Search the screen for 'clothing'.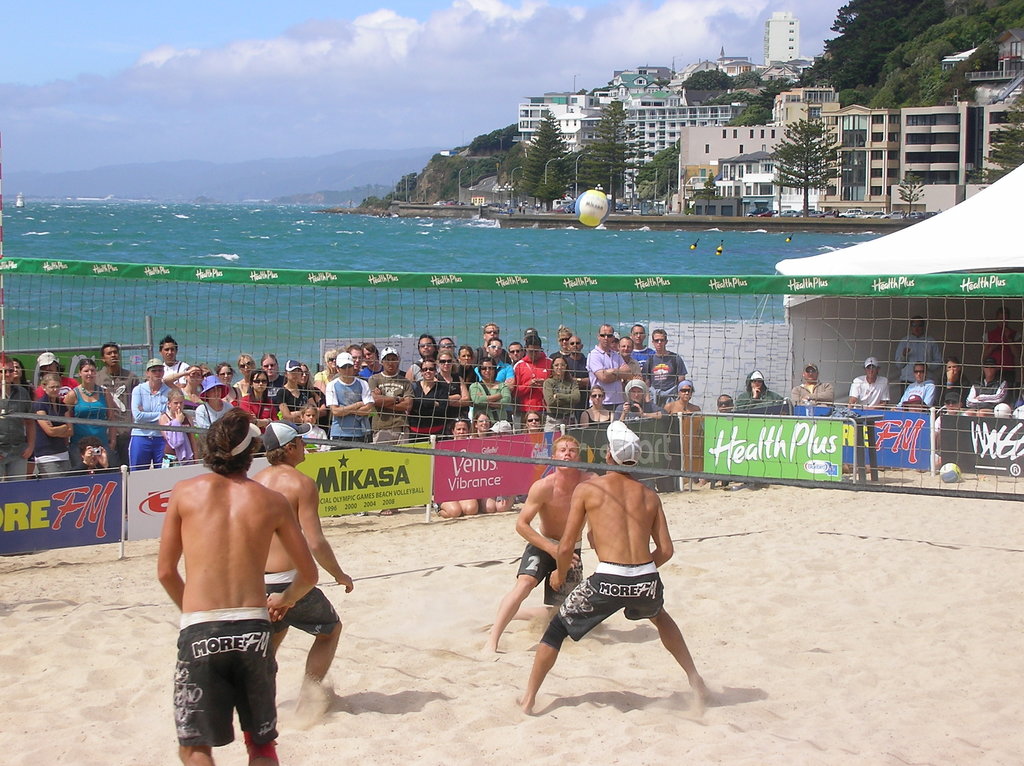
Found at [847,376,890,409].
